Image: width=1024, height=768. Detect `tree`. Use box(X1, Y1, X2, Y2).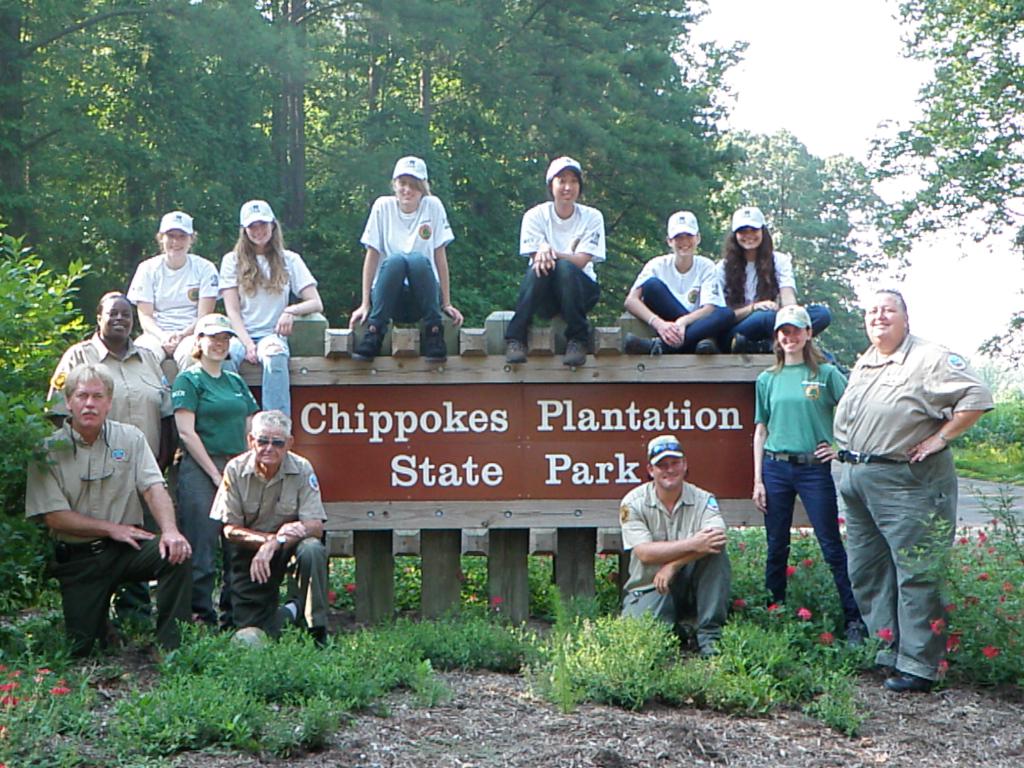
box(717, 122, 868, 378).
